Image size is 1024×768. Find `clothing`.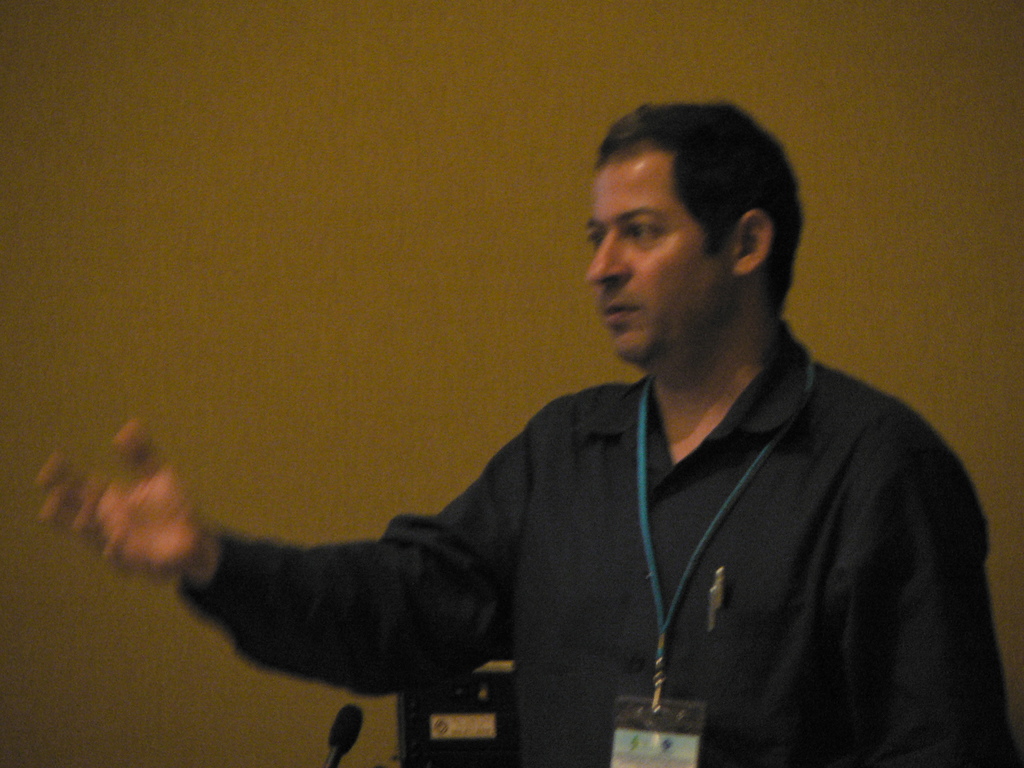
l=168, t=318, r=1020, b=767.
